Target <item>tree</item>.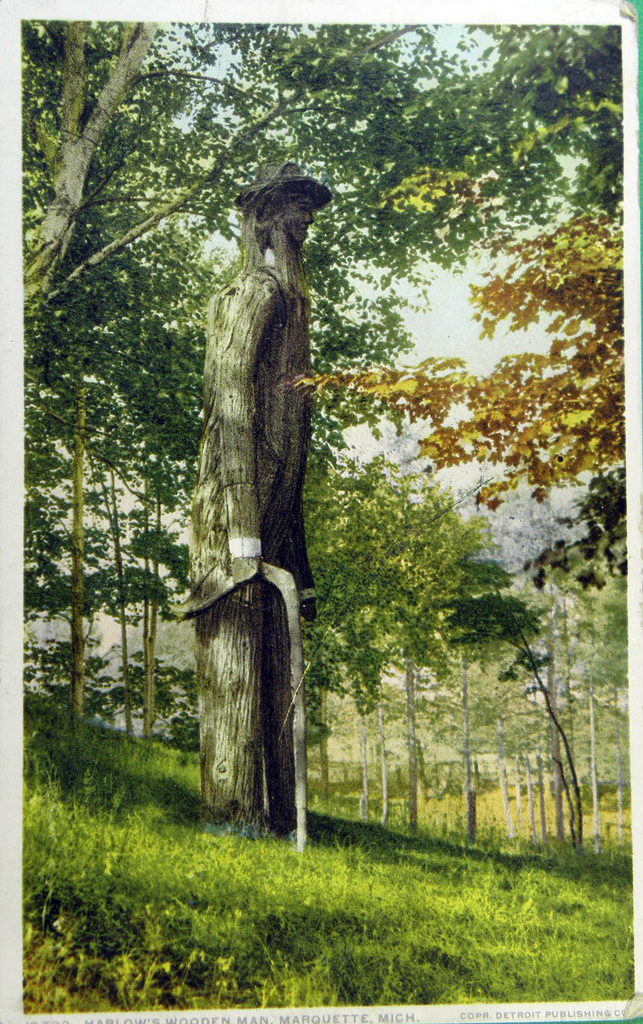
Target region: 88,400,216,751.
